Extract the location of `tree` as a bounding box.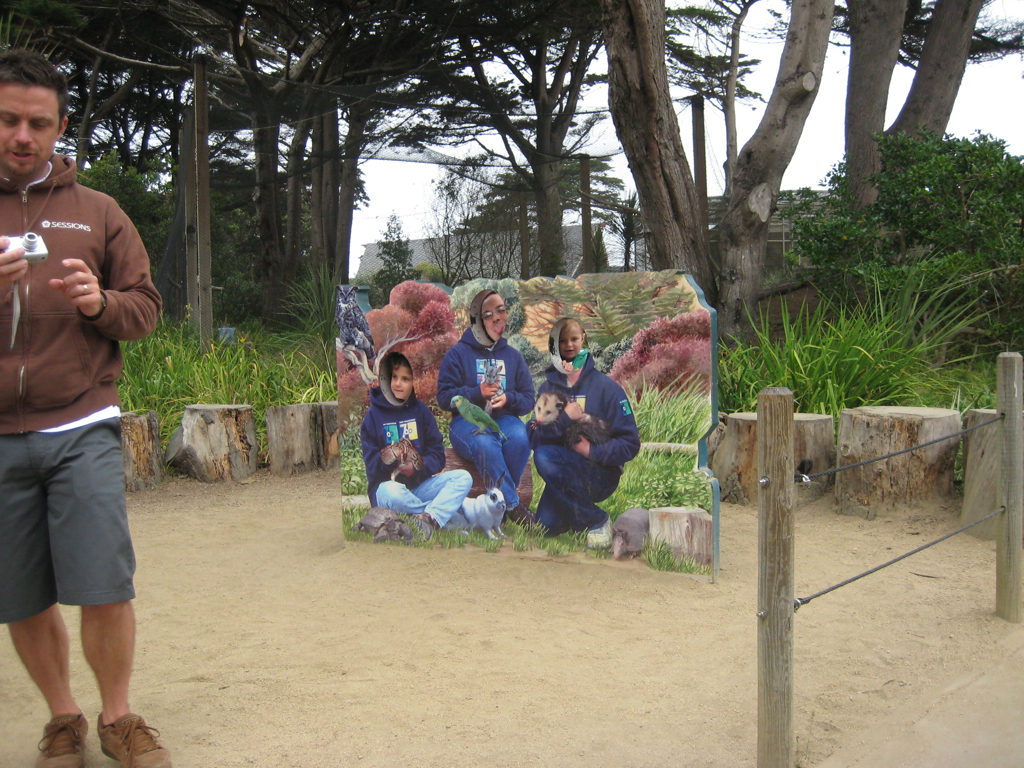
{"x1": 462, "y1": 148, "x2": 606, "y2": 234}.
